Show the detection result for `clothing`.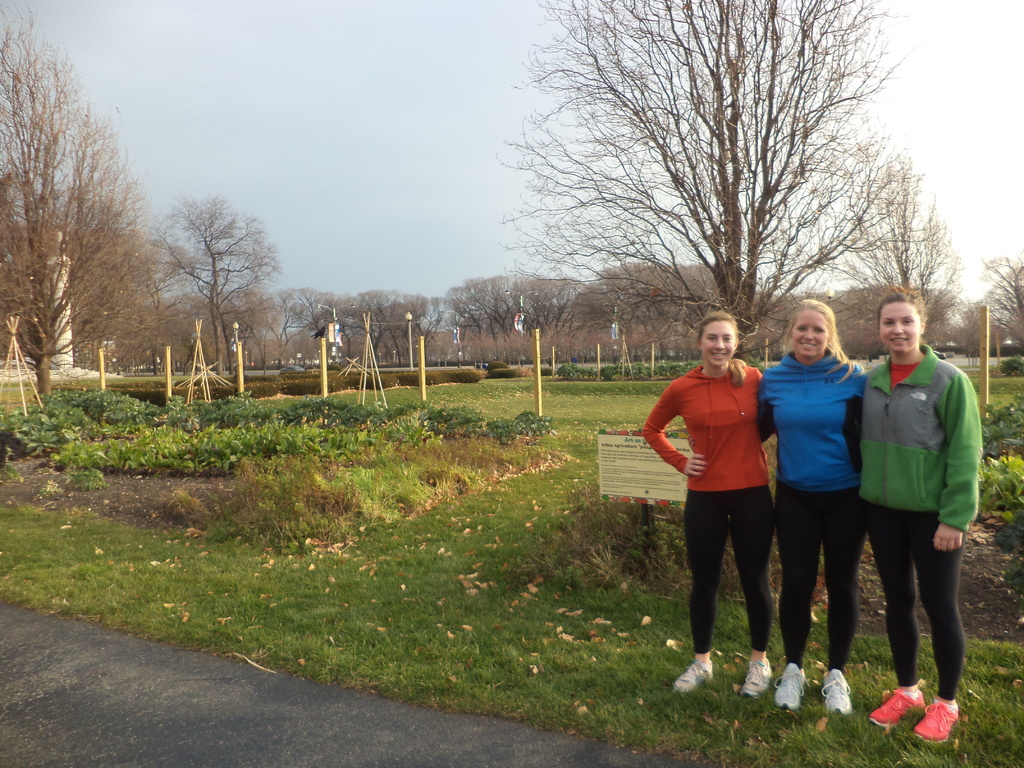
859,341,982,701.
